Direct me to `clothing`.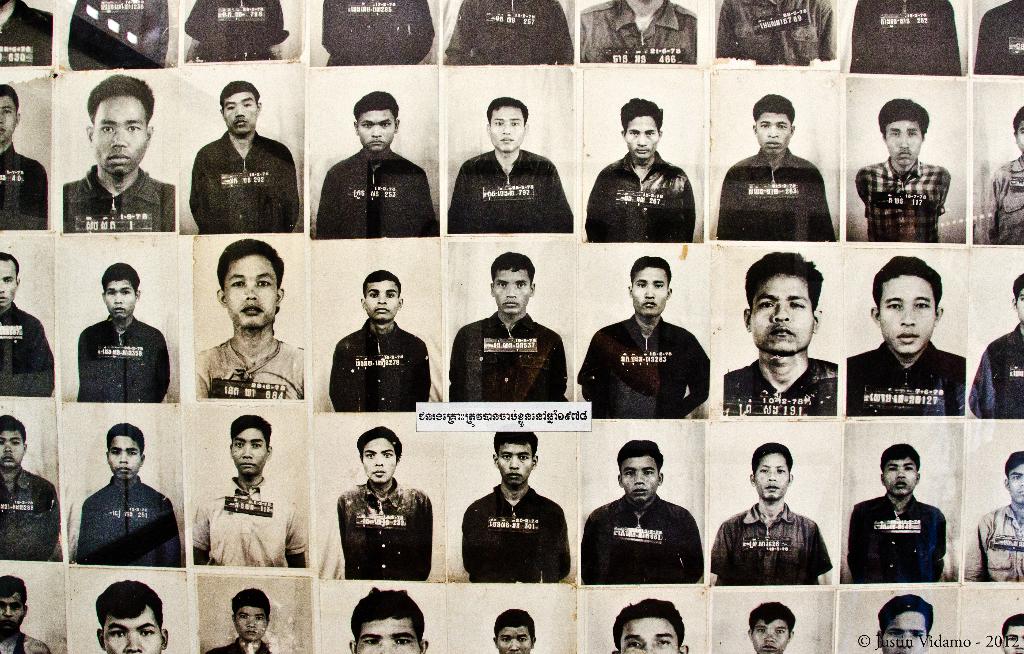
Direction: box=[66, 0, 173, 70].
